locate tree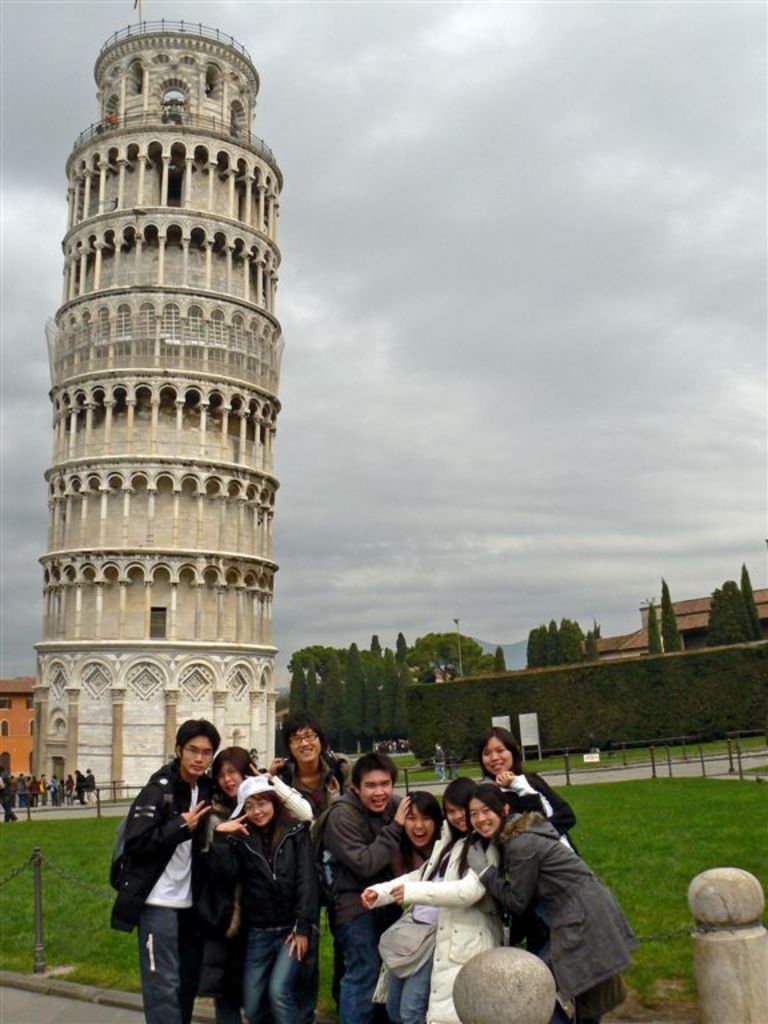
pyautogui.locateOnScreen(723, 580, 749, 647)
